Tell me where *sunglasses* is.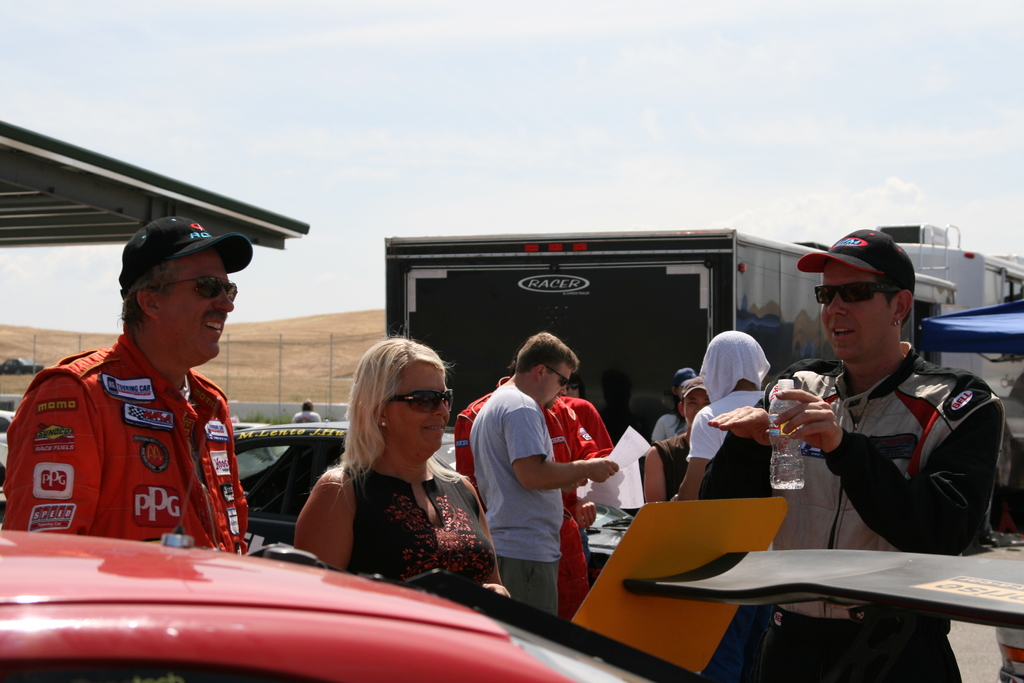
*sunglasses* is at (x1=156, y1=274, x2=238, y2=303).
